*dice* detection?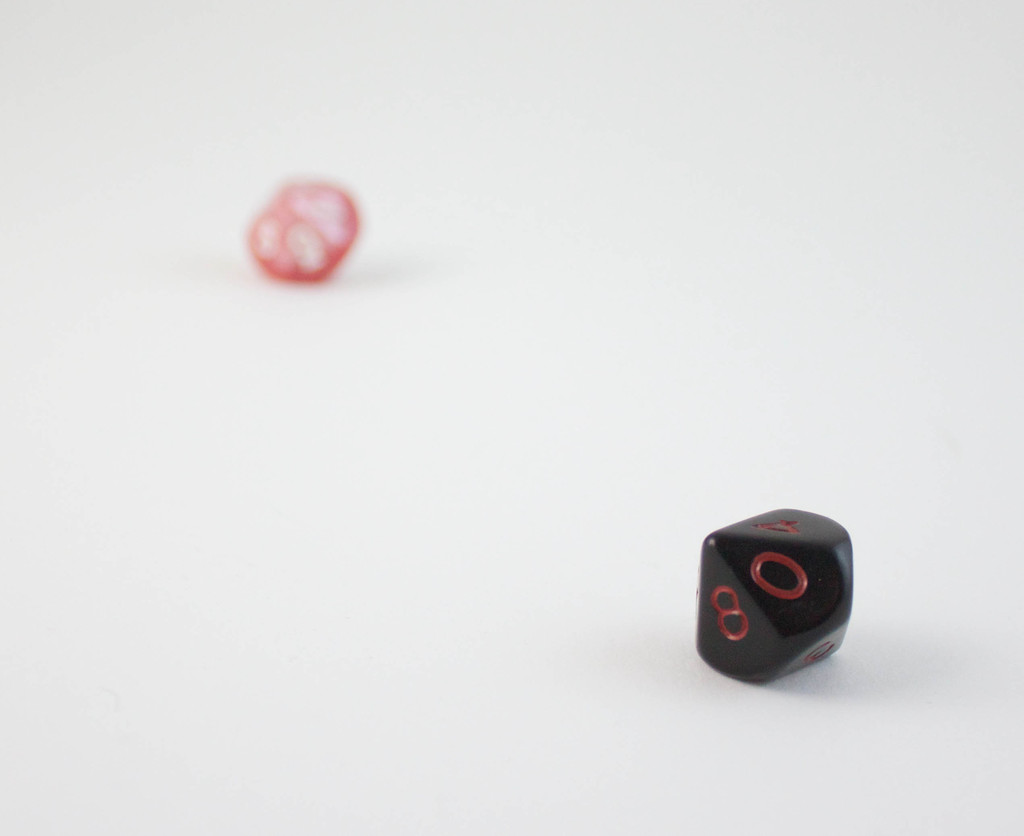
x1=709 y1=505 x2=847 y2=689
